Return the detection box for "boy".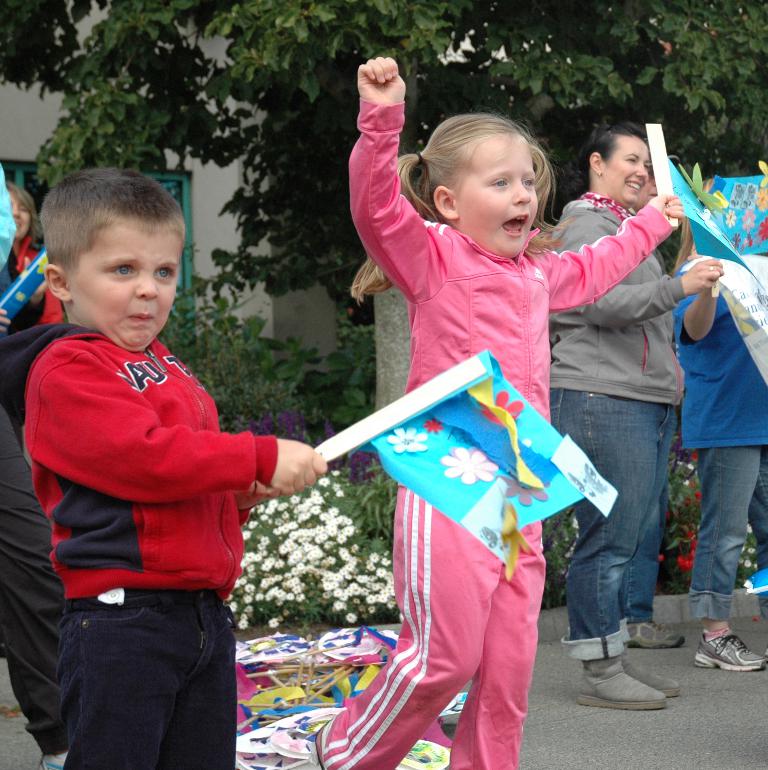
13:138:330:748.
